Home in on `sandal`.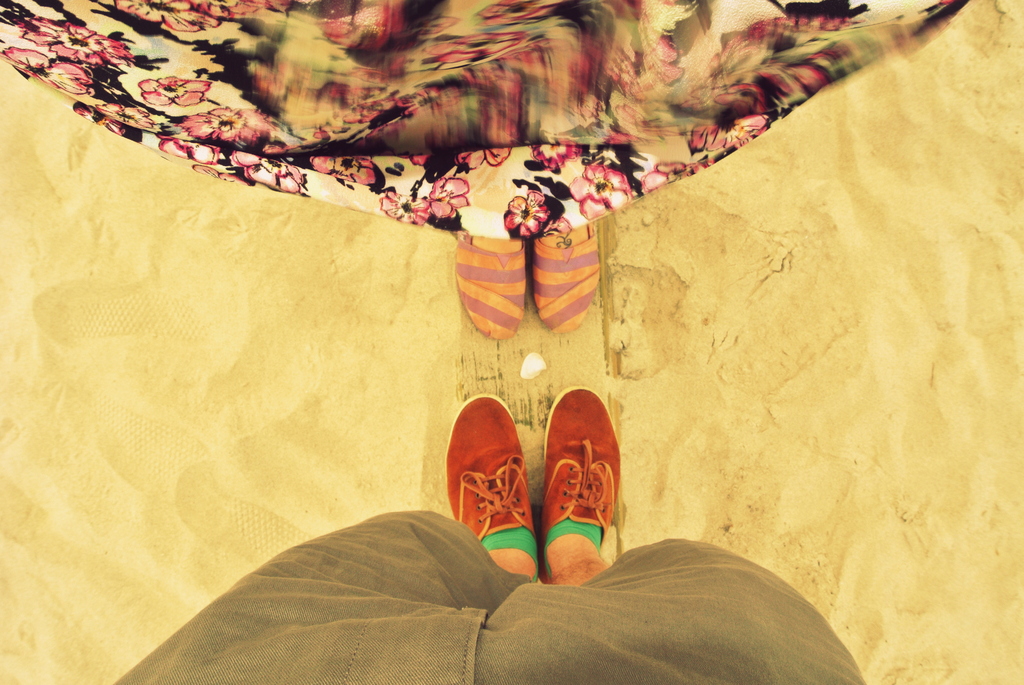
Homed in at pyautogui.locateOnScreen(533, 226, 602, 333).
